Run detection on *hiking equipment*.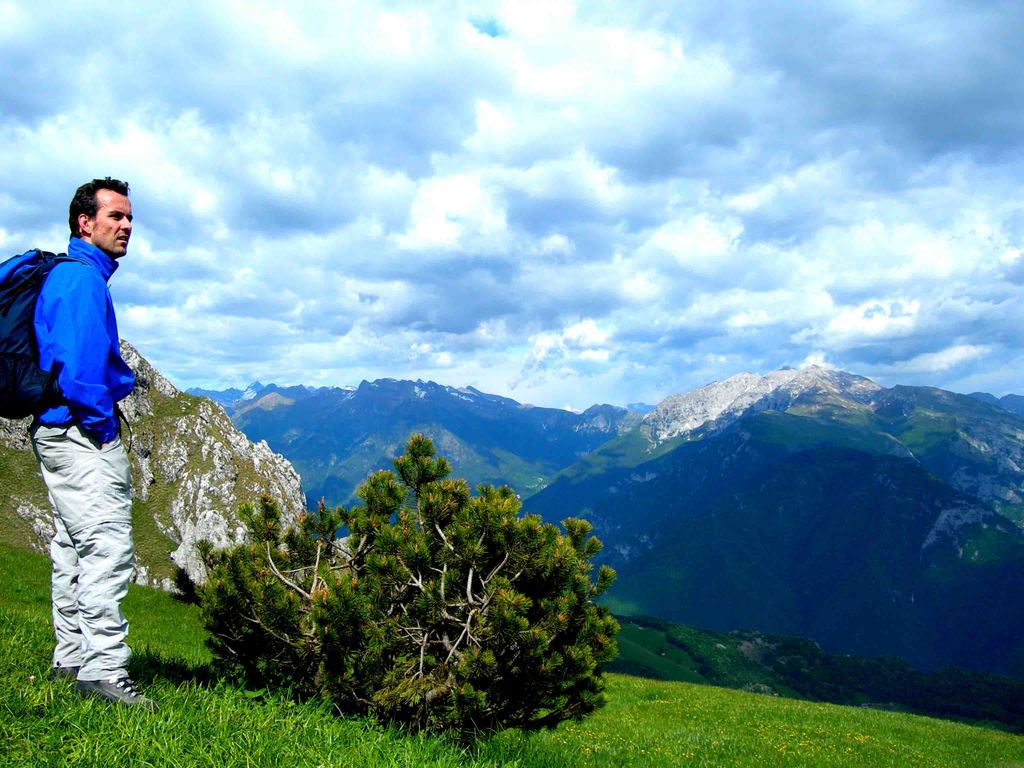
Result: 0, 247, 132, 464.
